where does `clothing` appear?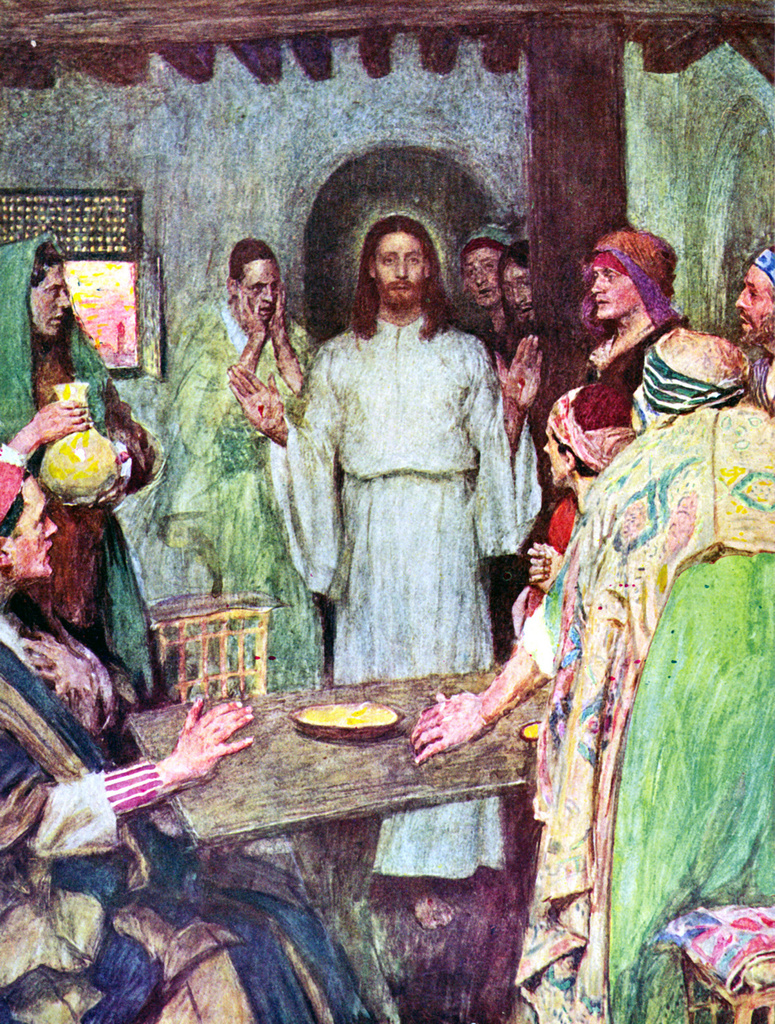
Appears at x1=276, y1=316, x2=531, y2=674.
